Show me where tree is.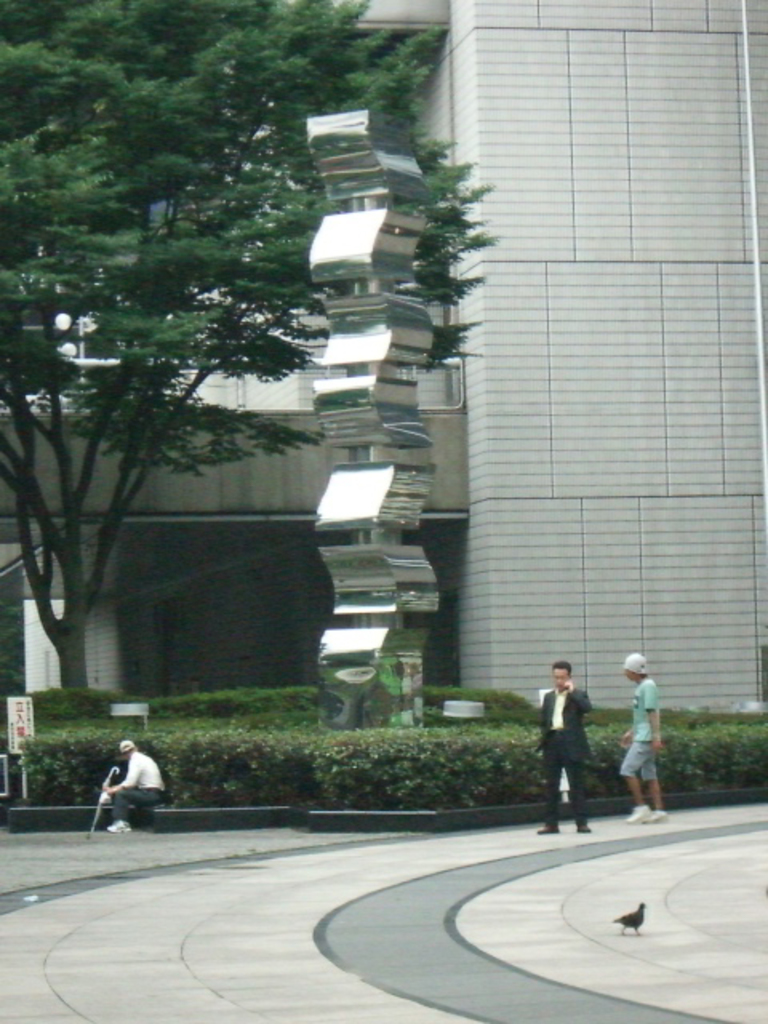
tree is at crop(42, 30, 627, 797).
